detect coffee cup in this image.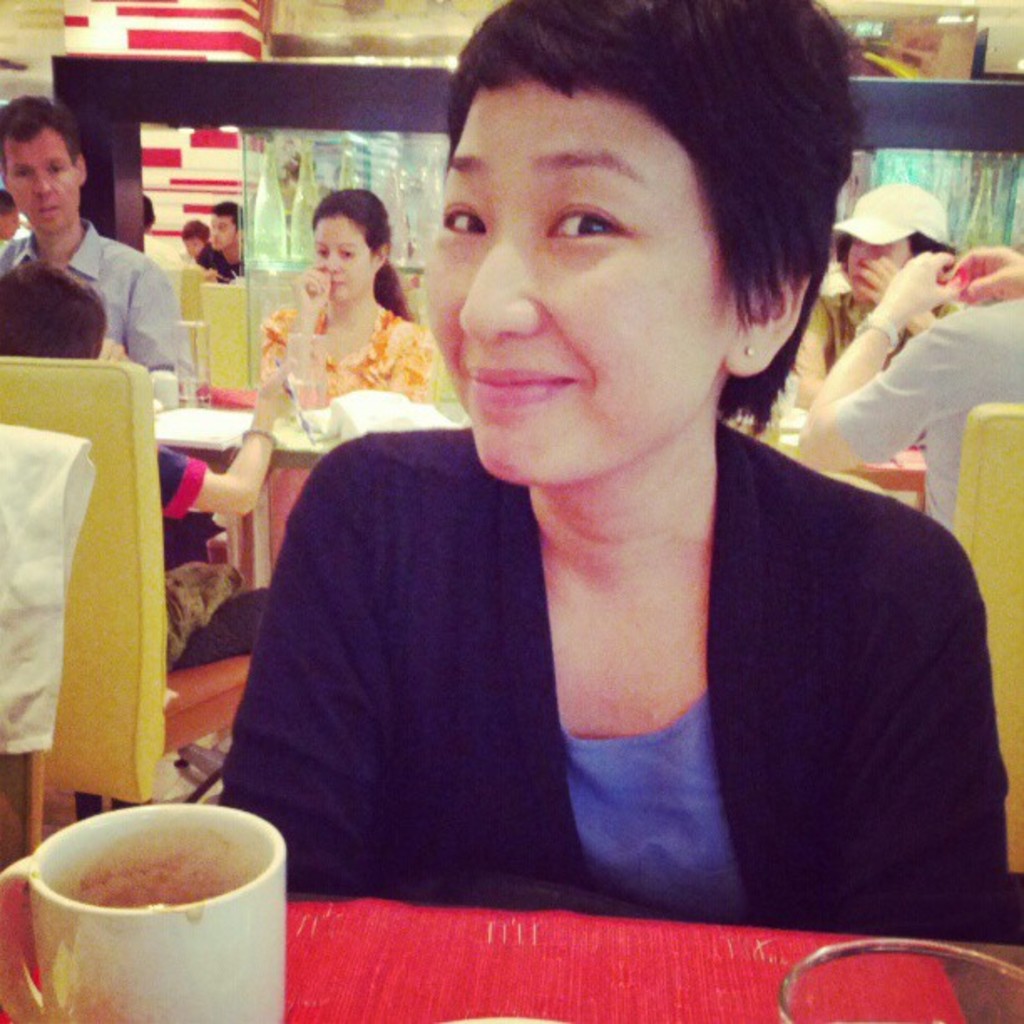
Detection: 0 806 283 1022.
